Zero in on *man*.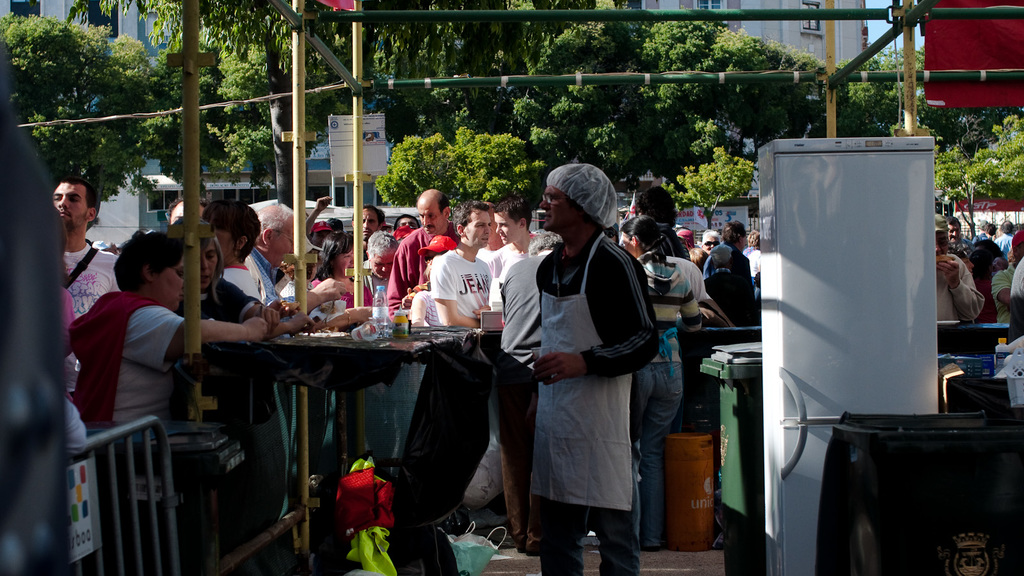
Zeroed in: detection(342, 200, 387, 261).
